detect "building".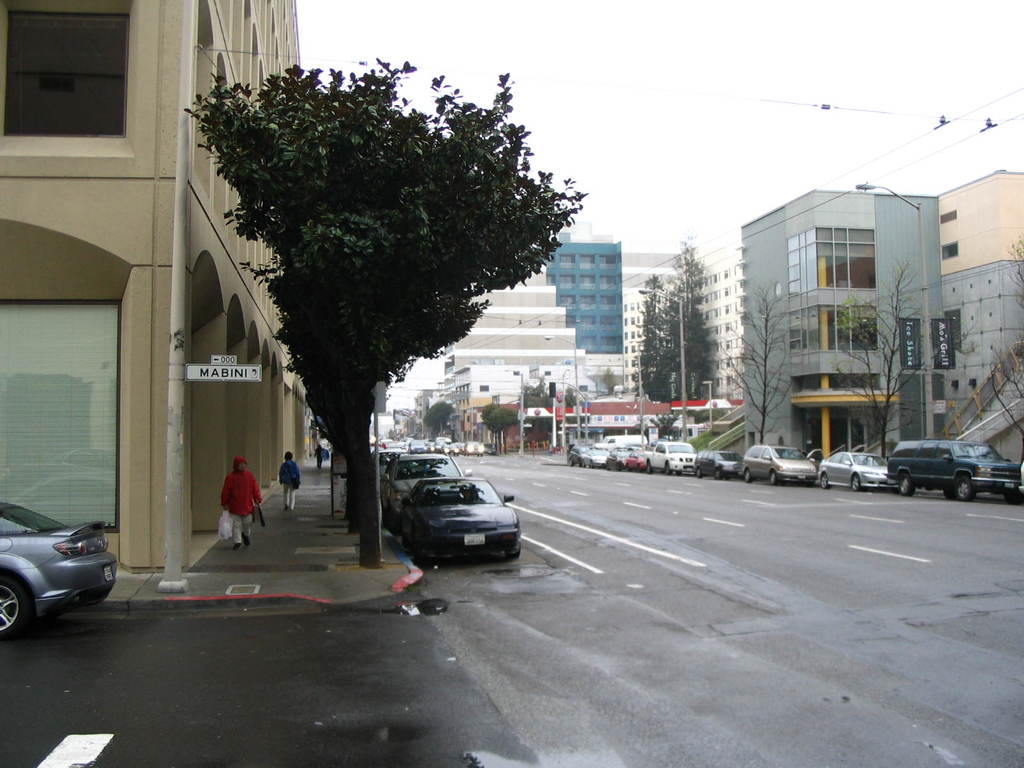
Detected at bbox=[0, 0, 308, 564].
